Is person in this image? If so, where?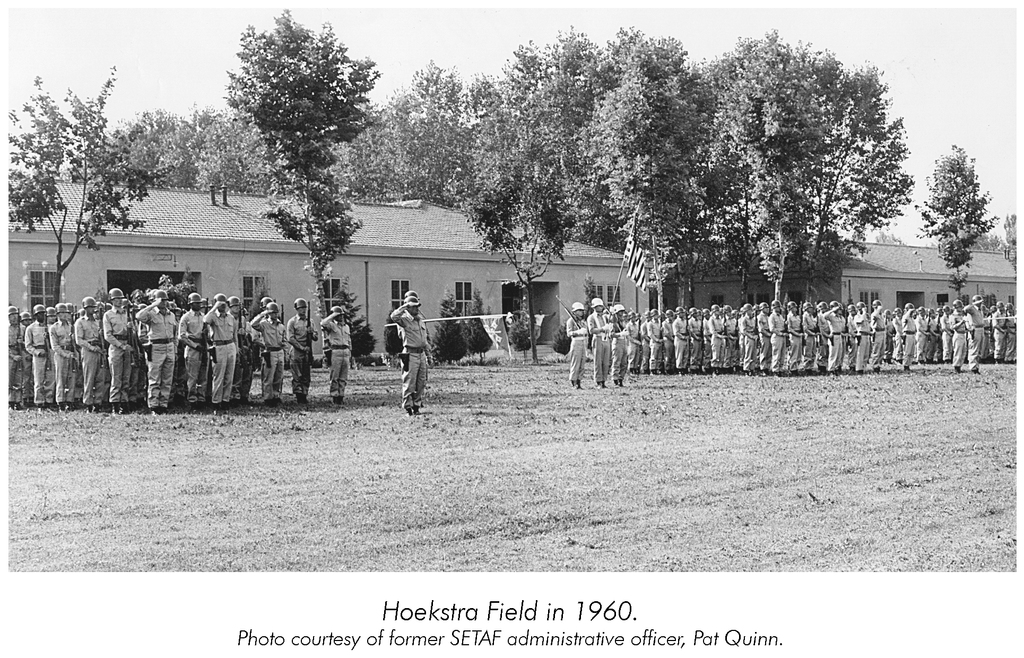
Yes, at 392/291/425/416.
